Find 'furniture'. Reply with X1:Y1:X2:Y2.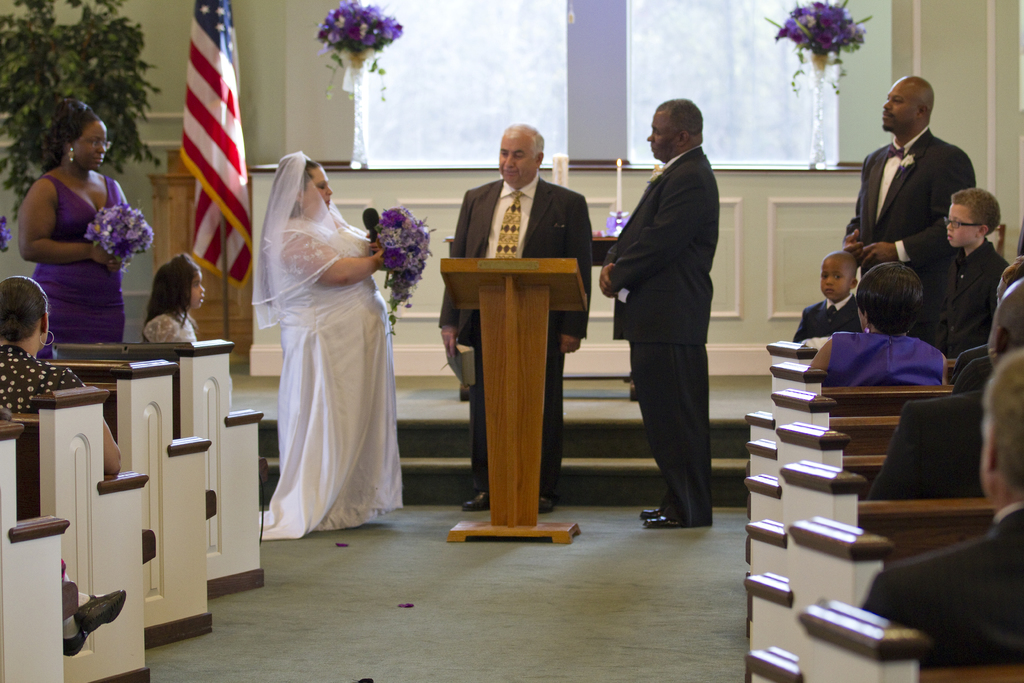
441:236:639:402.
